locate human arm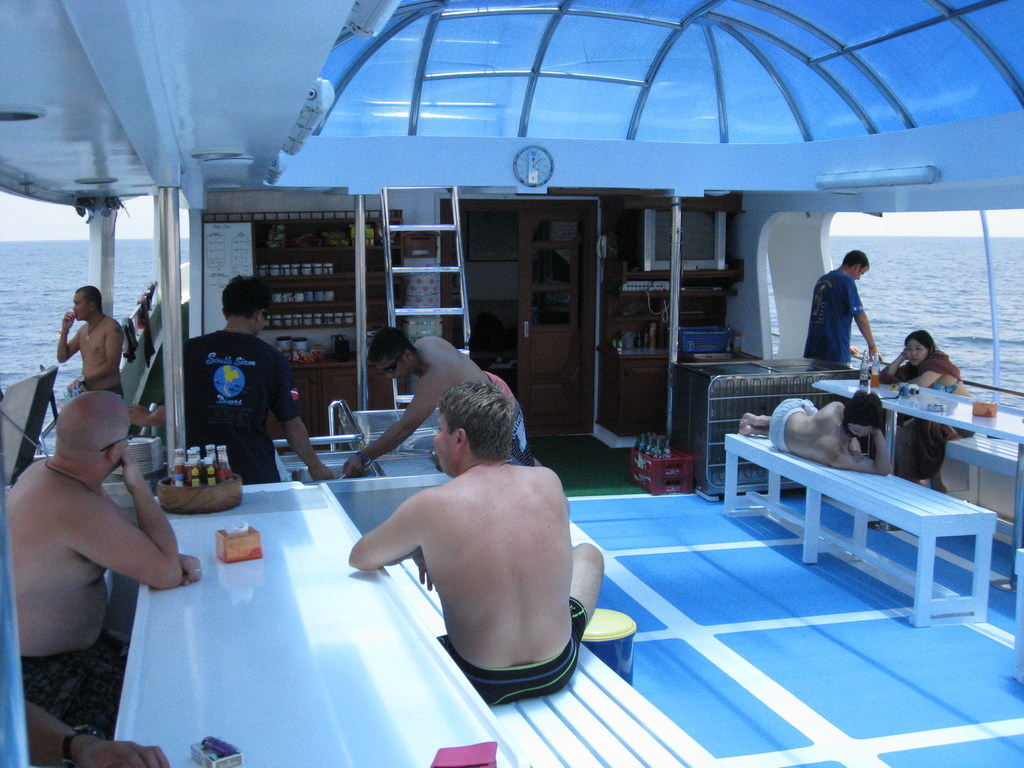
52, 307, 77, 362
